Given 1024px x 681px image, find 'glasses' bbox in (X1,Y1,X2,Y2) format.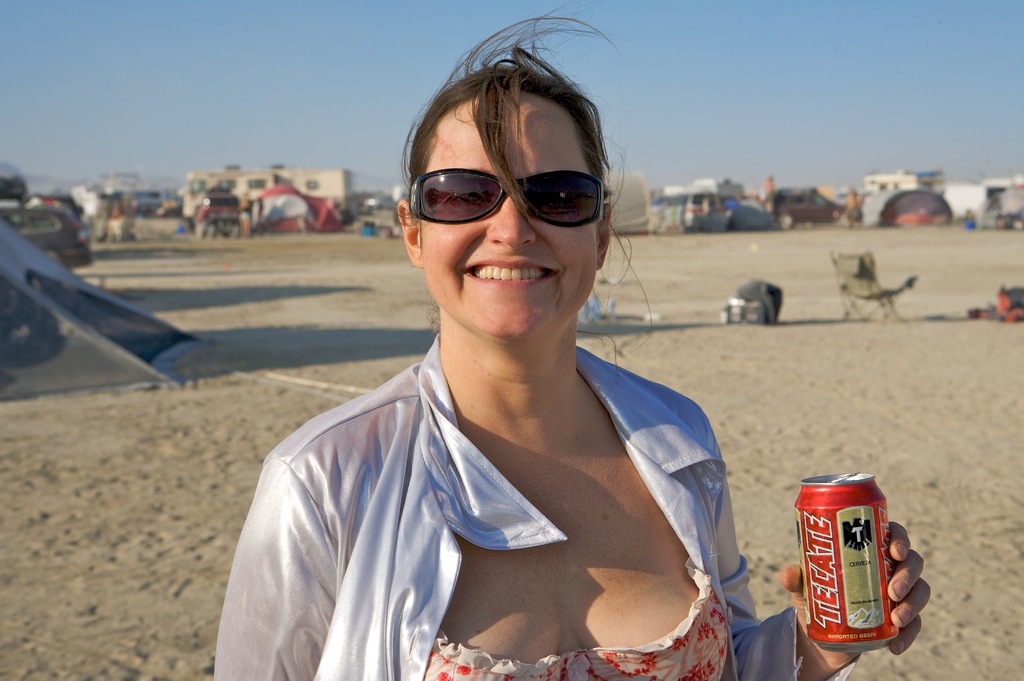
(403,165,616,222).
